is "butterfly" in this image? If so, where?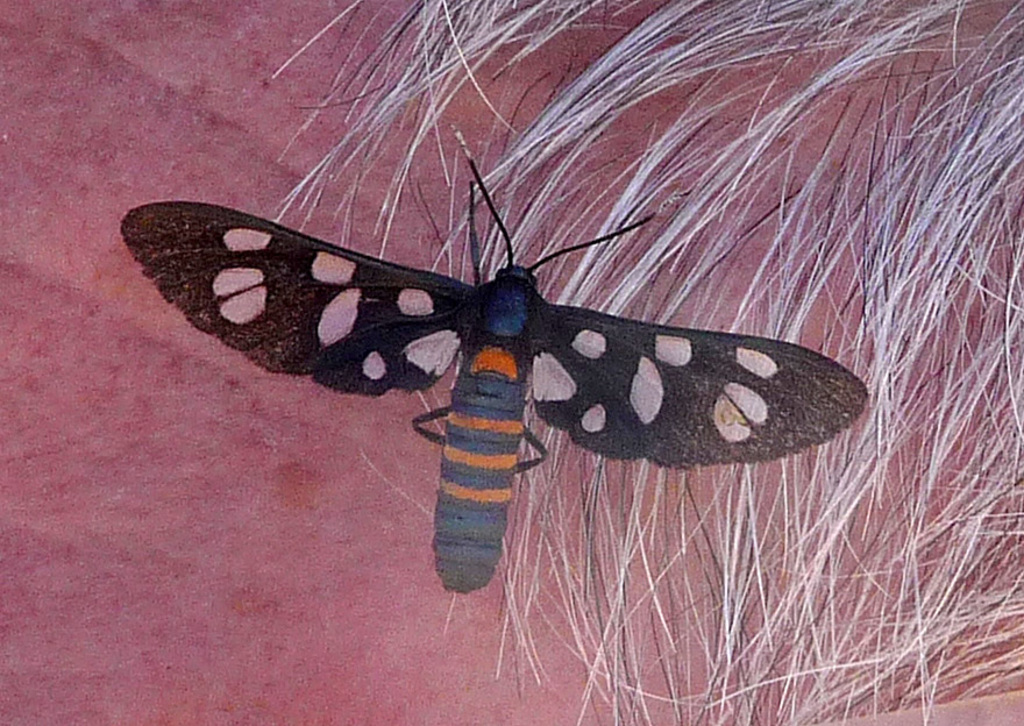
Yes, at [109,126,841,578].
